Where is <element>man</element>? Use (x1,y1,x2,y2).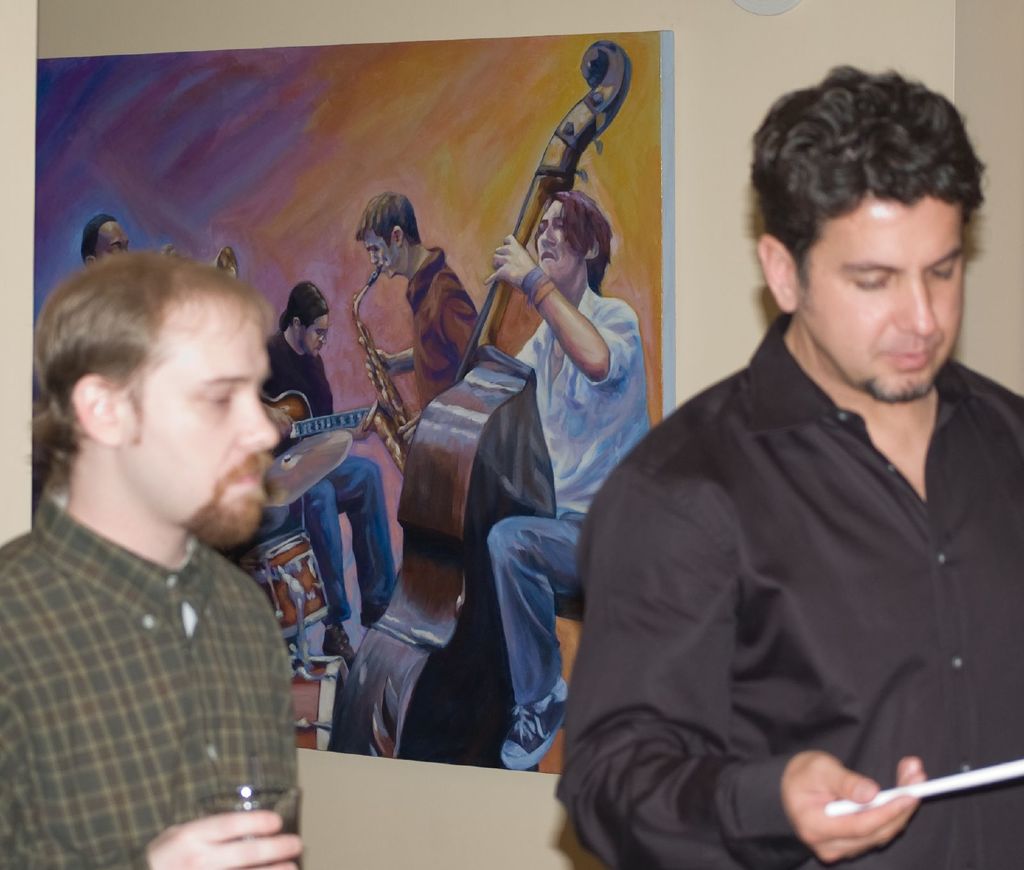
(481,191,652,769).
